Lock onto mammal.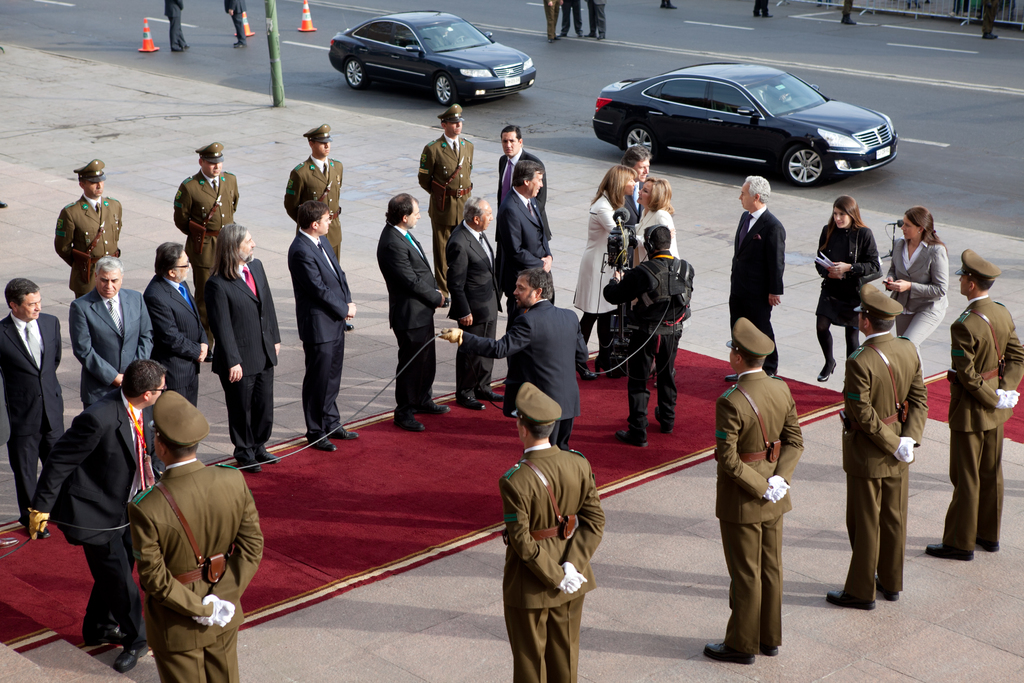
Locked: l=887, t=208, r=943, b=373.
